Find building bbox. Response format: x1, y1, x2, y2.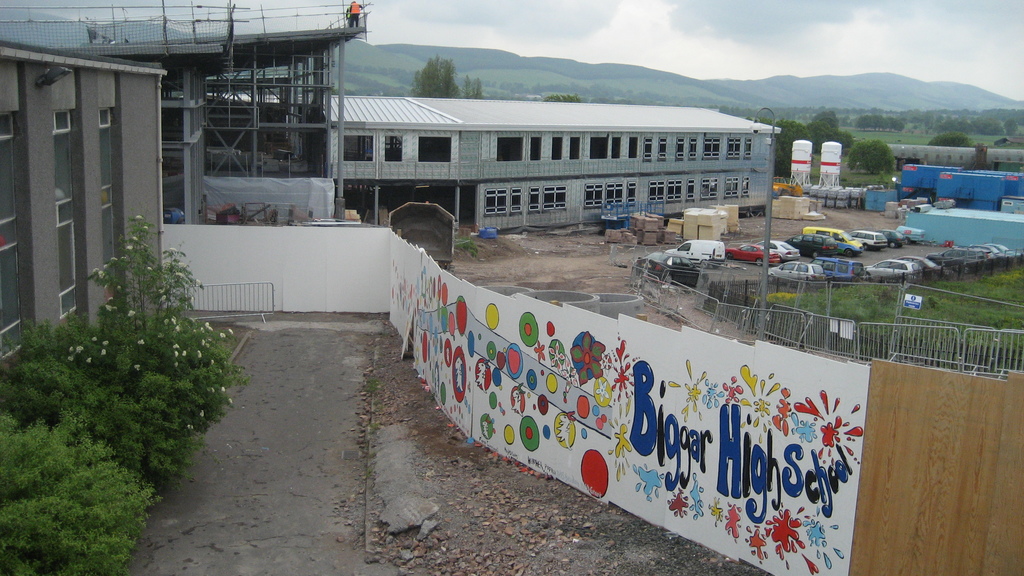
67, 0, 364, 227.
